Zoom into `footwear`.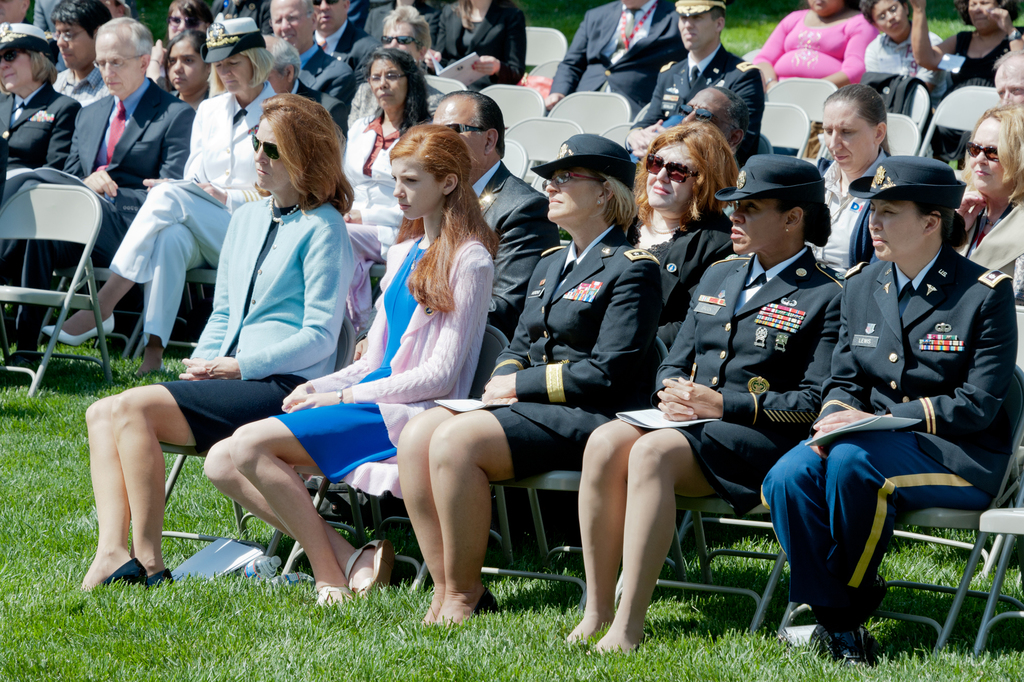
Zoom target: crop(141, 565, 173, 588).
